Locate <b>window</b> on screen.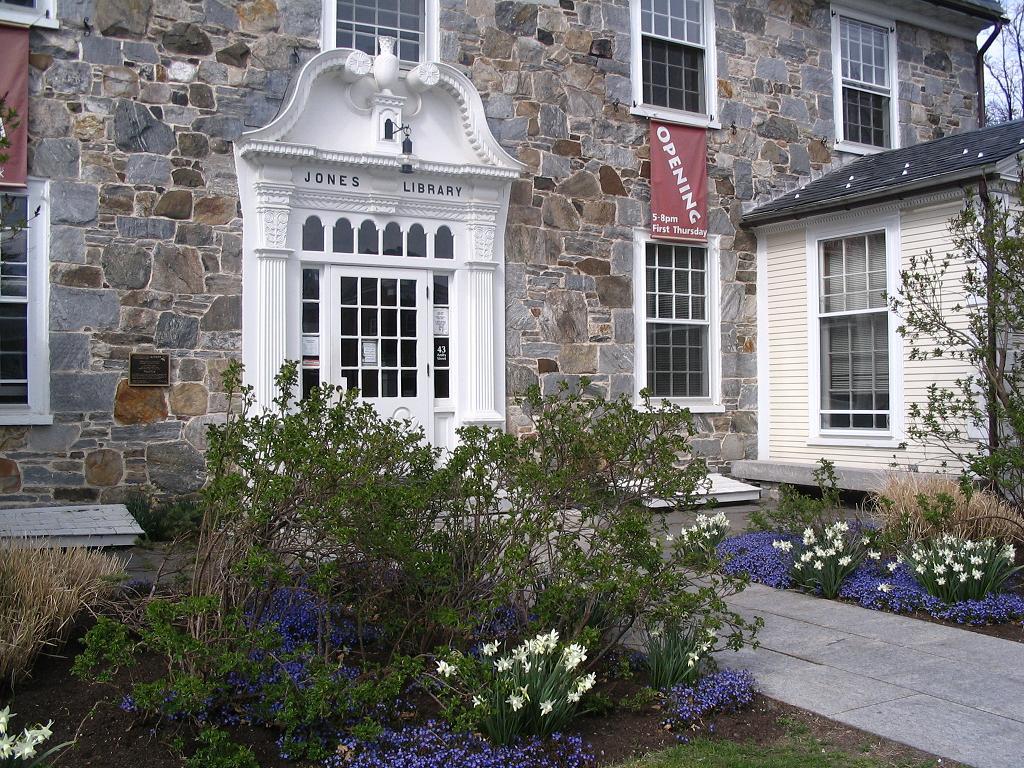
On screen at (x1=633, y1=233, x2=721, y2=406).
